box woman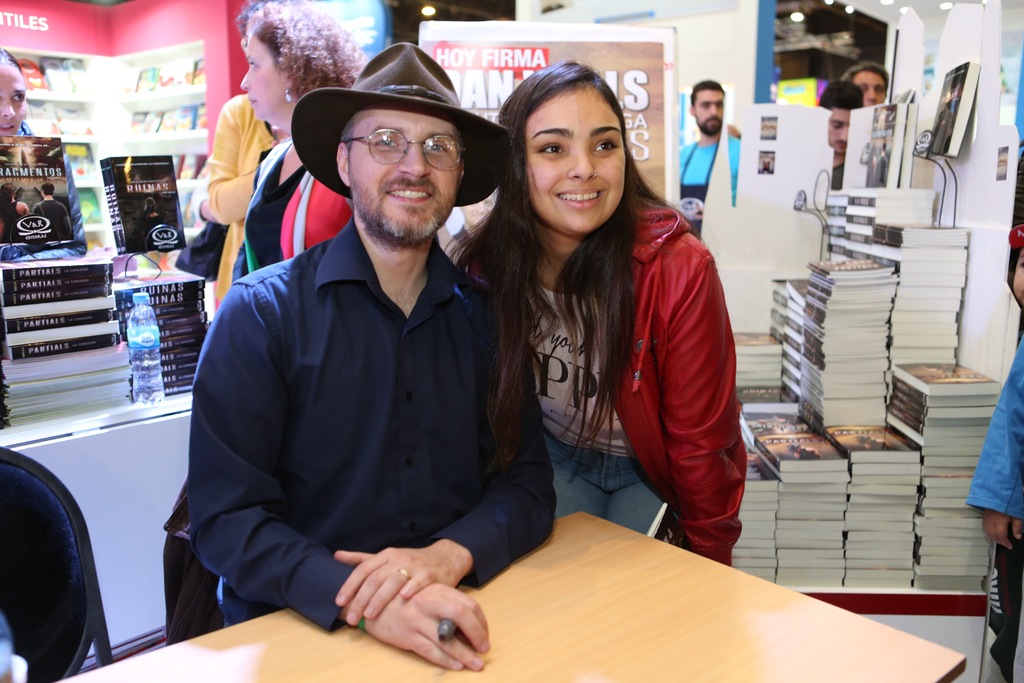
BBox(448, 69, 754, 609)
